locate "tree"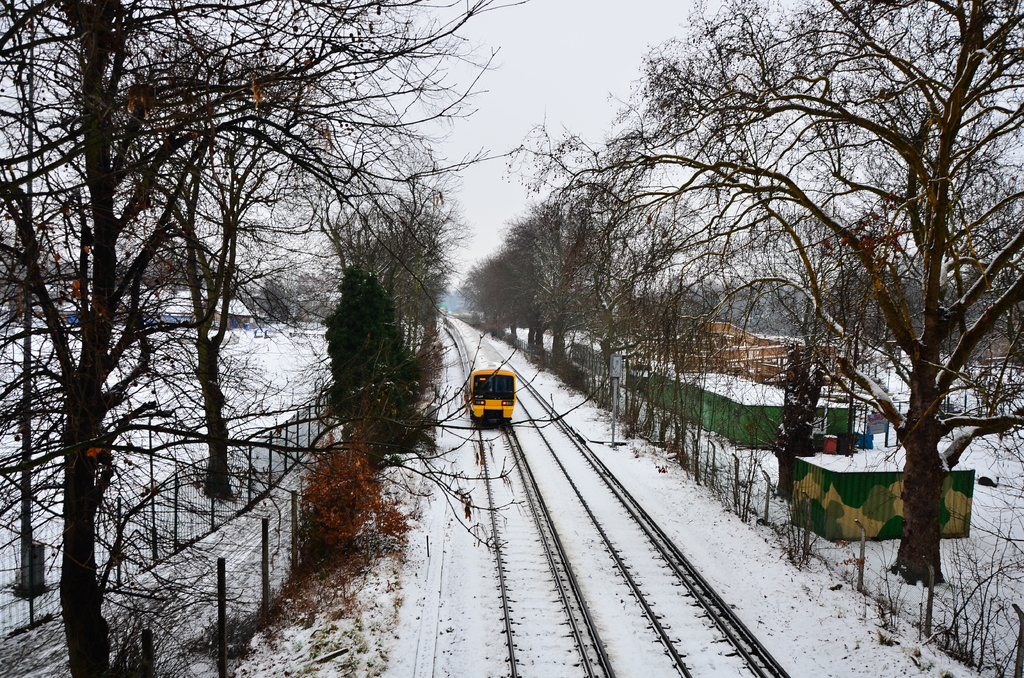
x1=530 y1=0 x2=1023 y2=601
